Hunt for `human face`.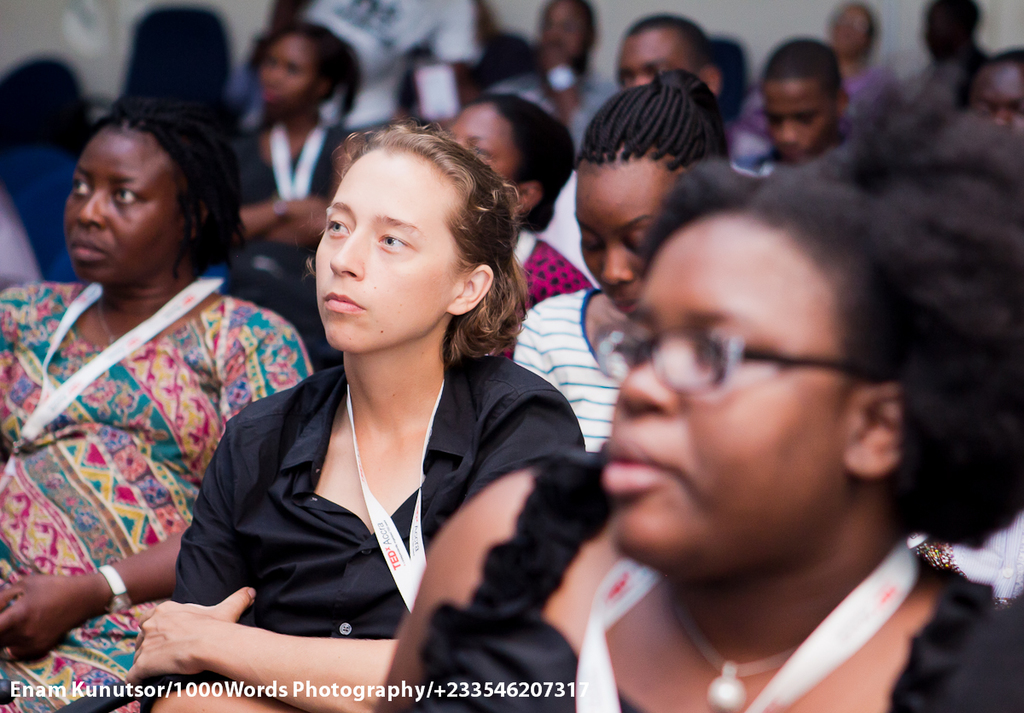
Hunted down at 831,7,872,64.
